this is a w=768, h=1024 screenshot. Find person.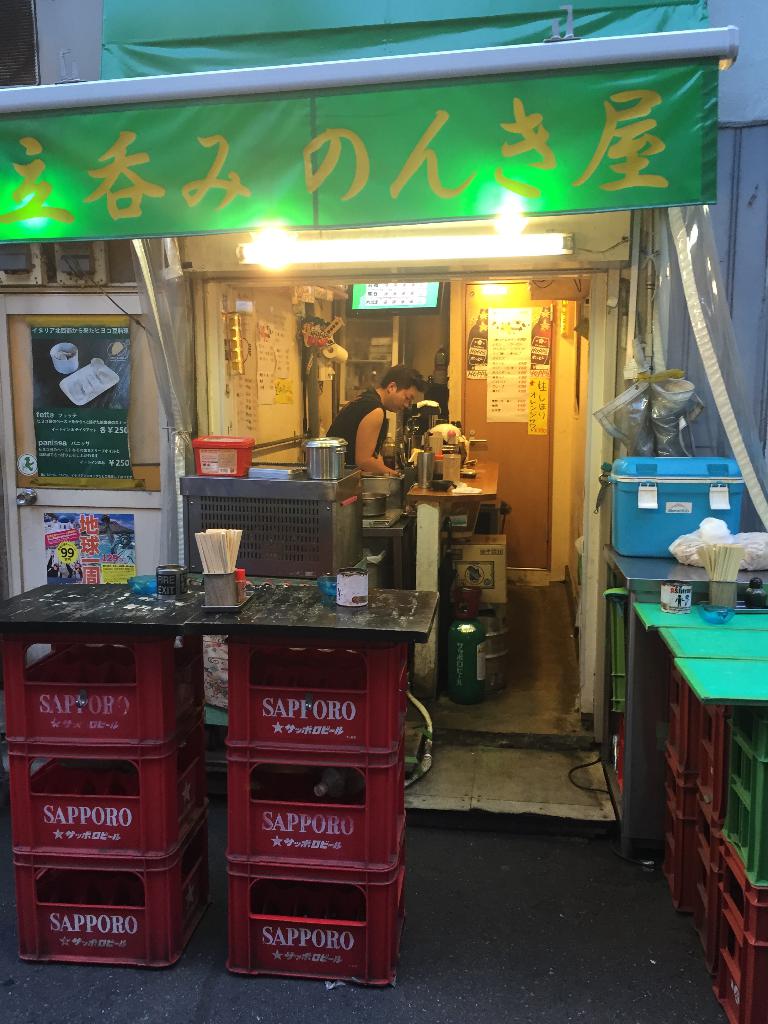
Bounding box: bbox=[332, 343, 439, 547].
